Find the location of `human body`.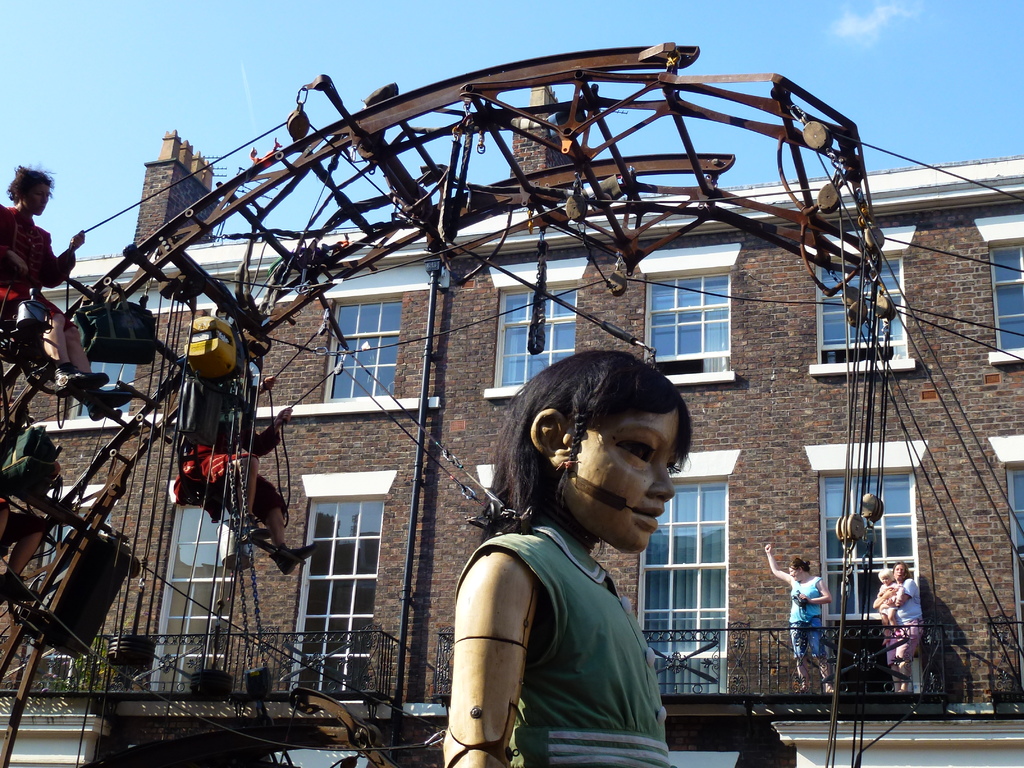
Location: crop(869, 572, 922, 705).
